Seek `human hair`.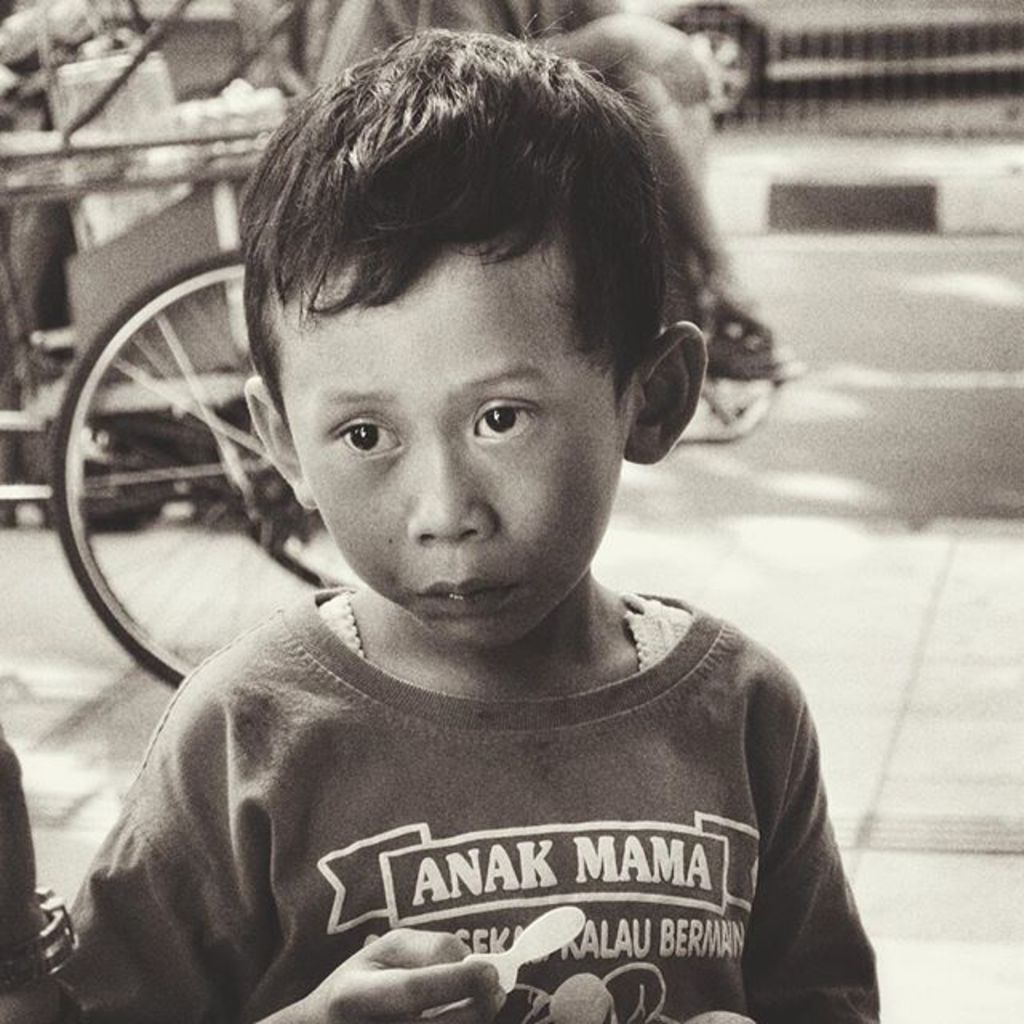
bbox=[250, 35, 693, 386].
